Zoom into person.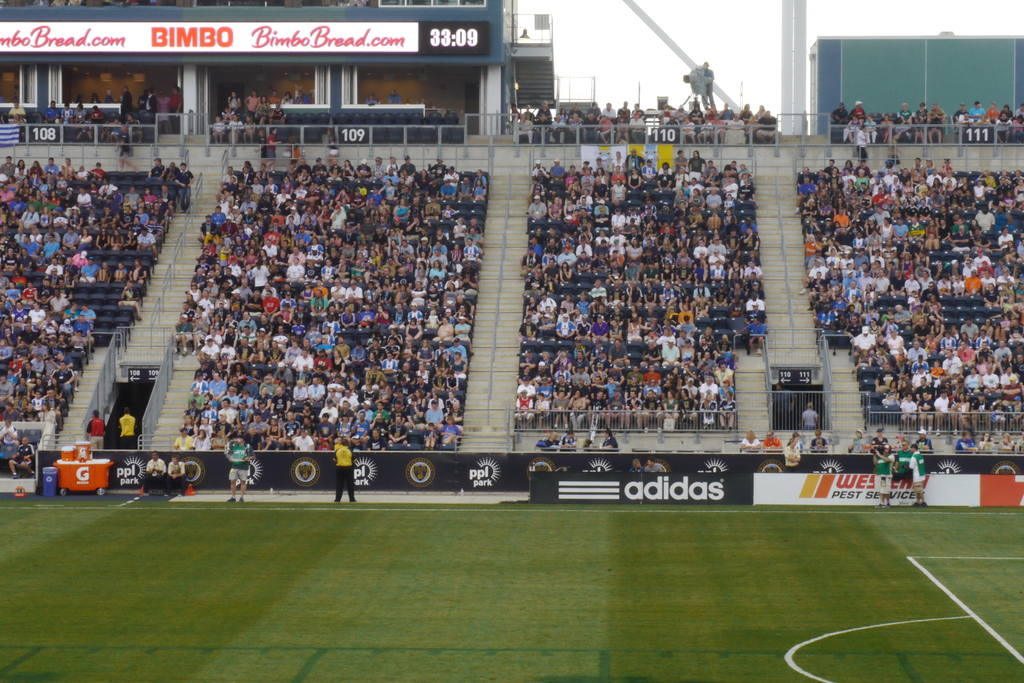
Zoom target: 134,450,171,497.
